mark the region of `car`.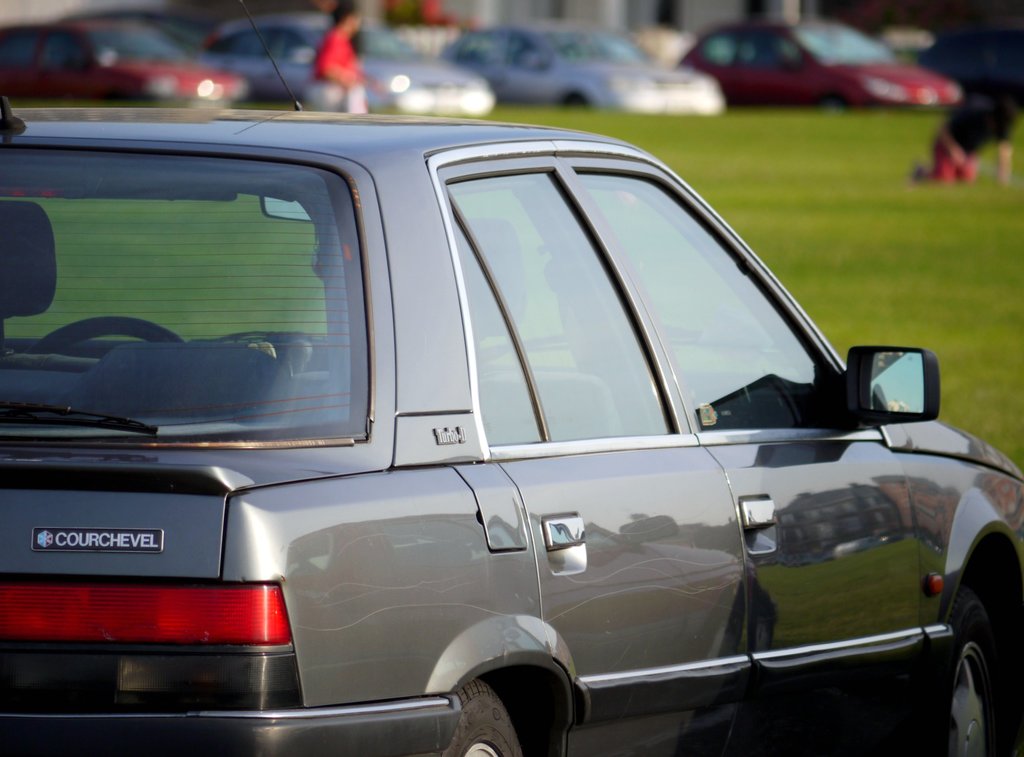
Region: {"x1": 0, "y1": 0, "x2": 1023, "y2": 756}.
